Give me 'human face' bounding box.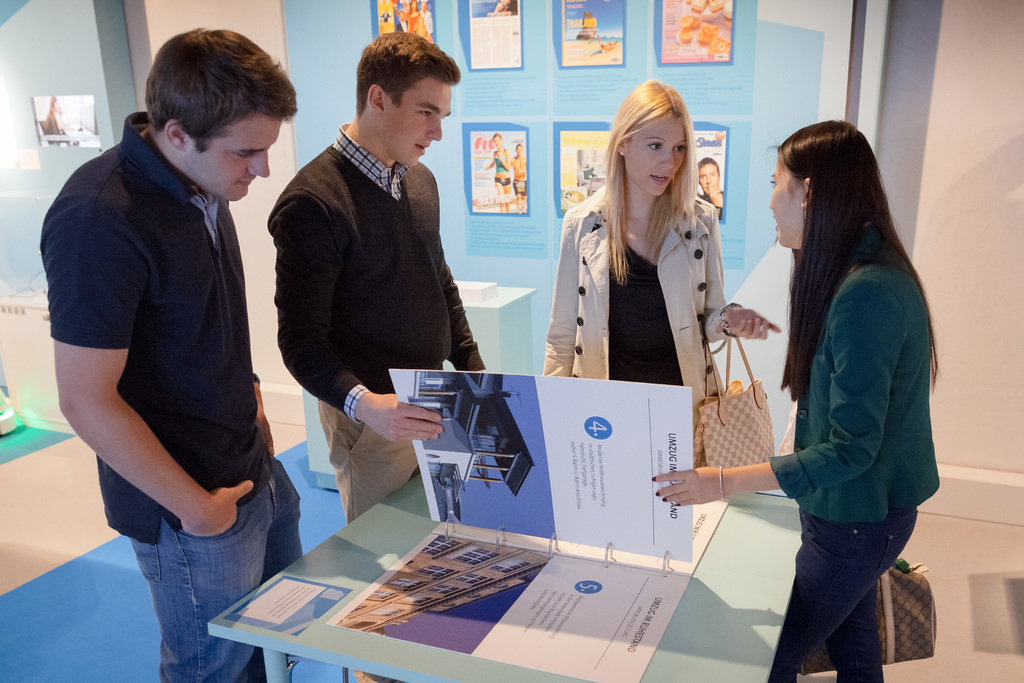
(x1=769, y1=160, x2=804, y2=252).
